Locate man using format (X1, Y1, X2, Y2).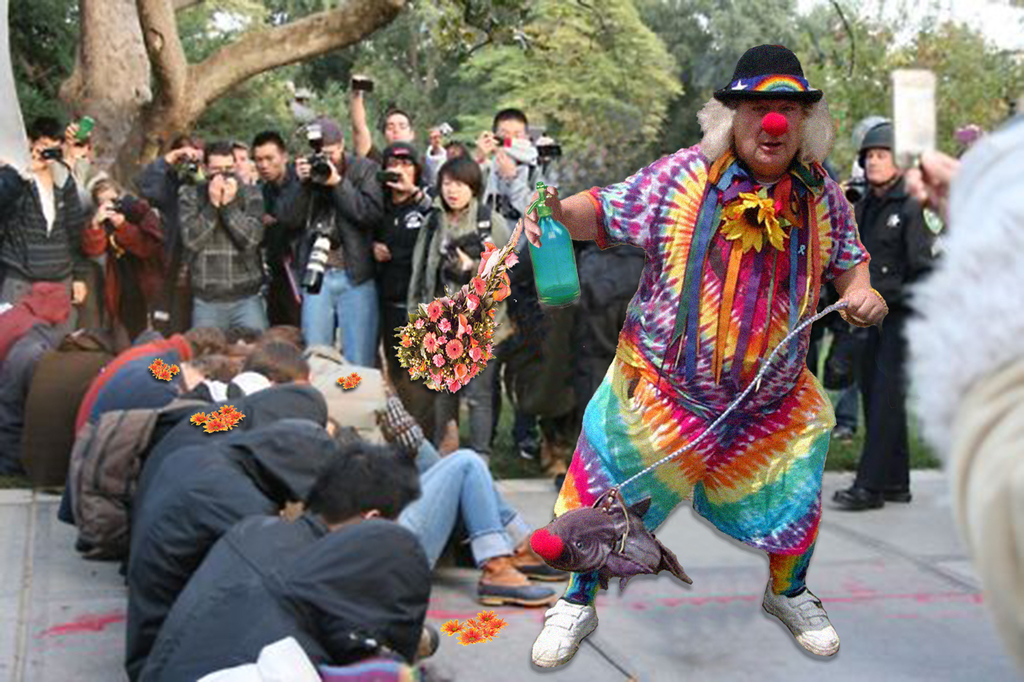
(516, 37, 896, 673).
